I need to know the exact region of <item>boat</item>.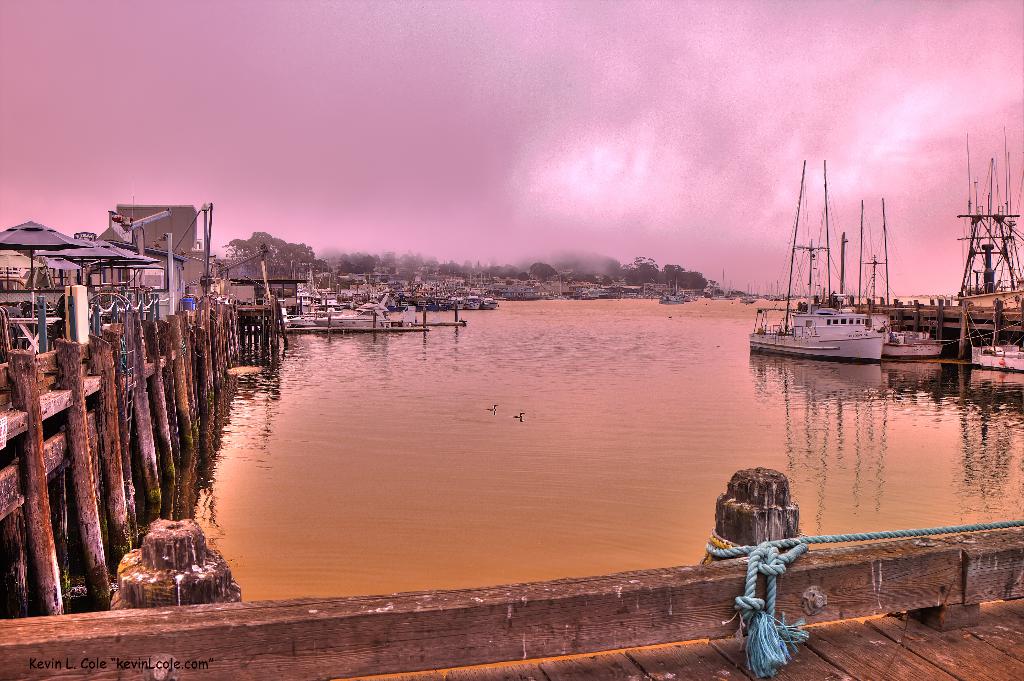
Region: 712/266/735/300.
